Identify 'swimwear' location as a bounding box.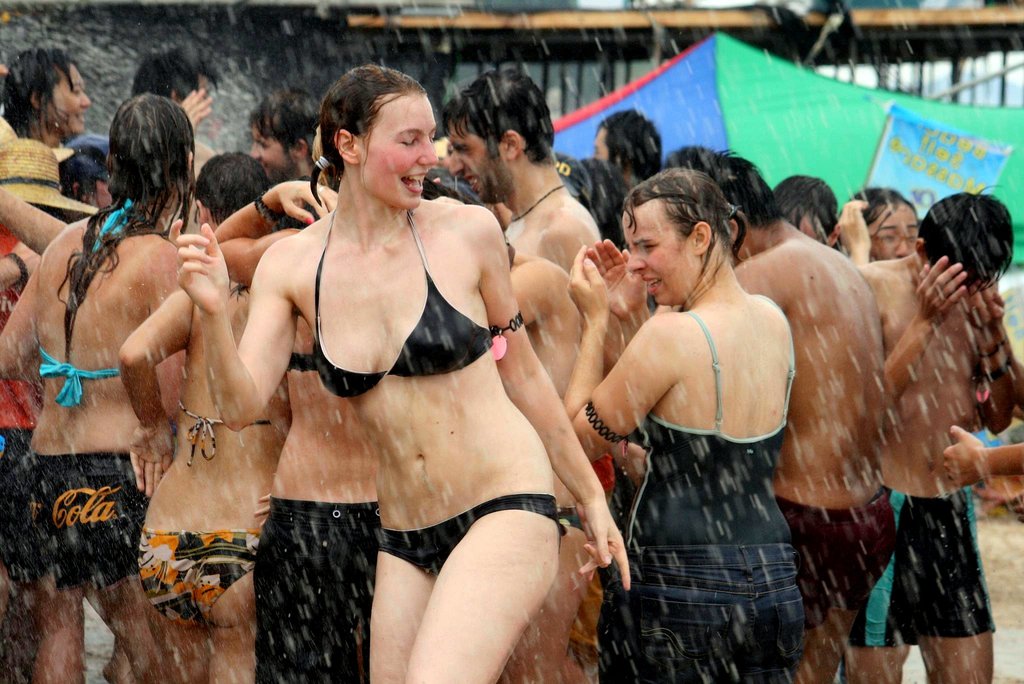
773/485/897/603.
